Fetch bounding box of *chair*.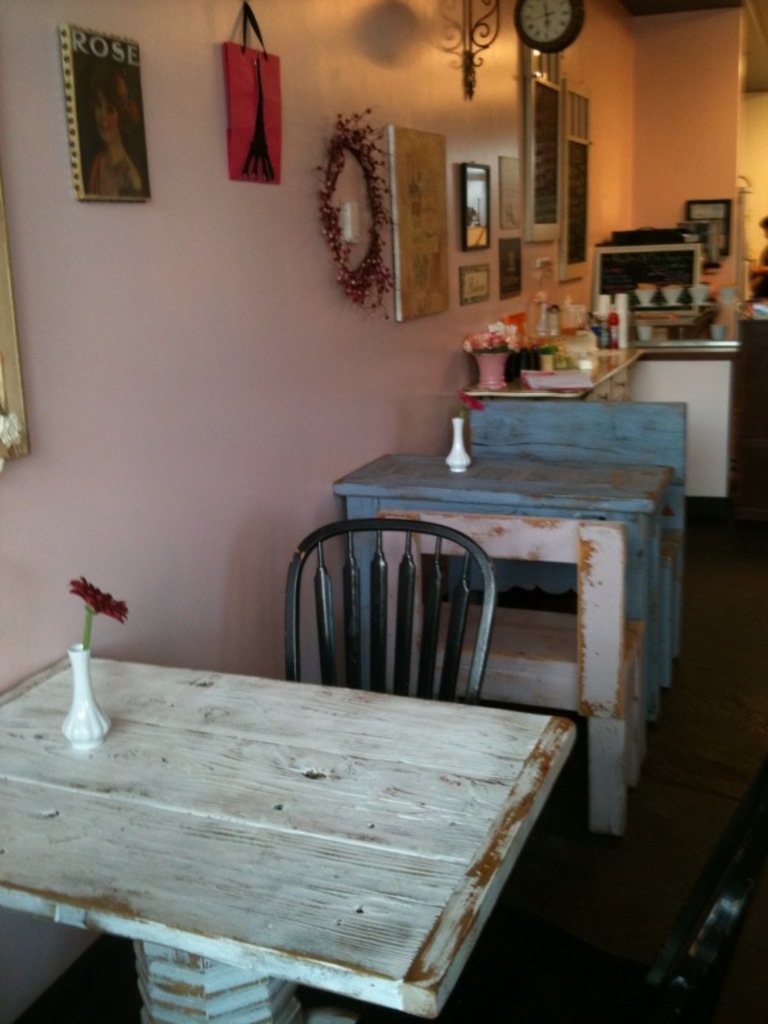
Bbox: left=285, top=499, right=488, bottom=709.
